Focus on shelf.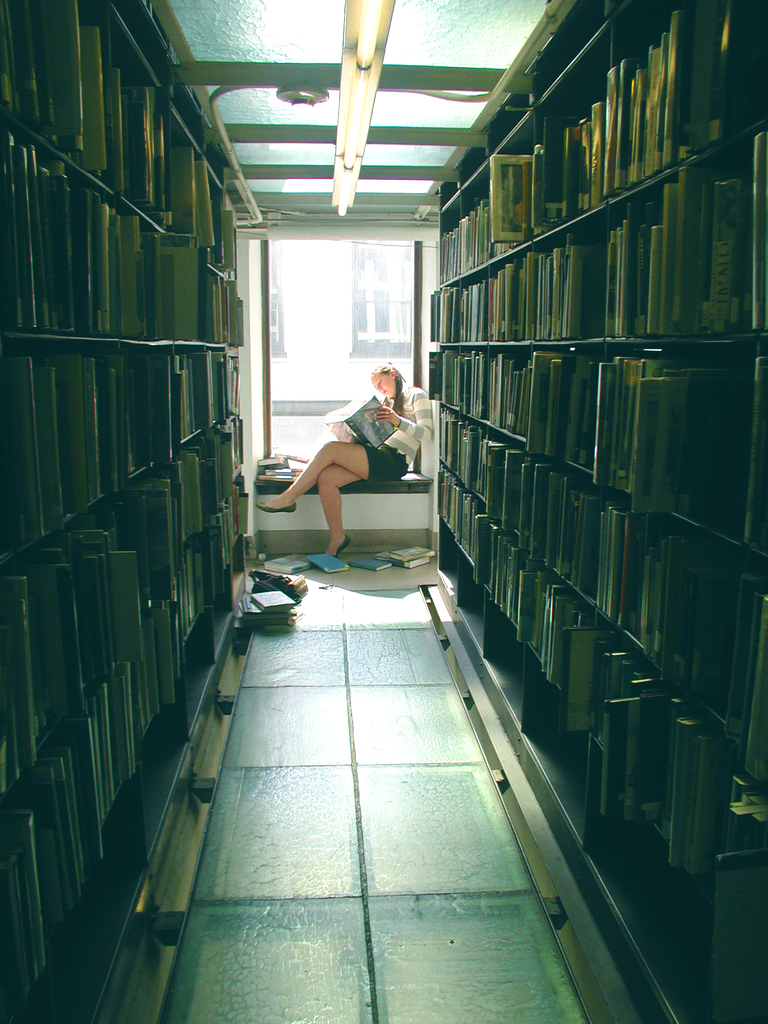
Focused at region(470, 612, 764, 1023).
